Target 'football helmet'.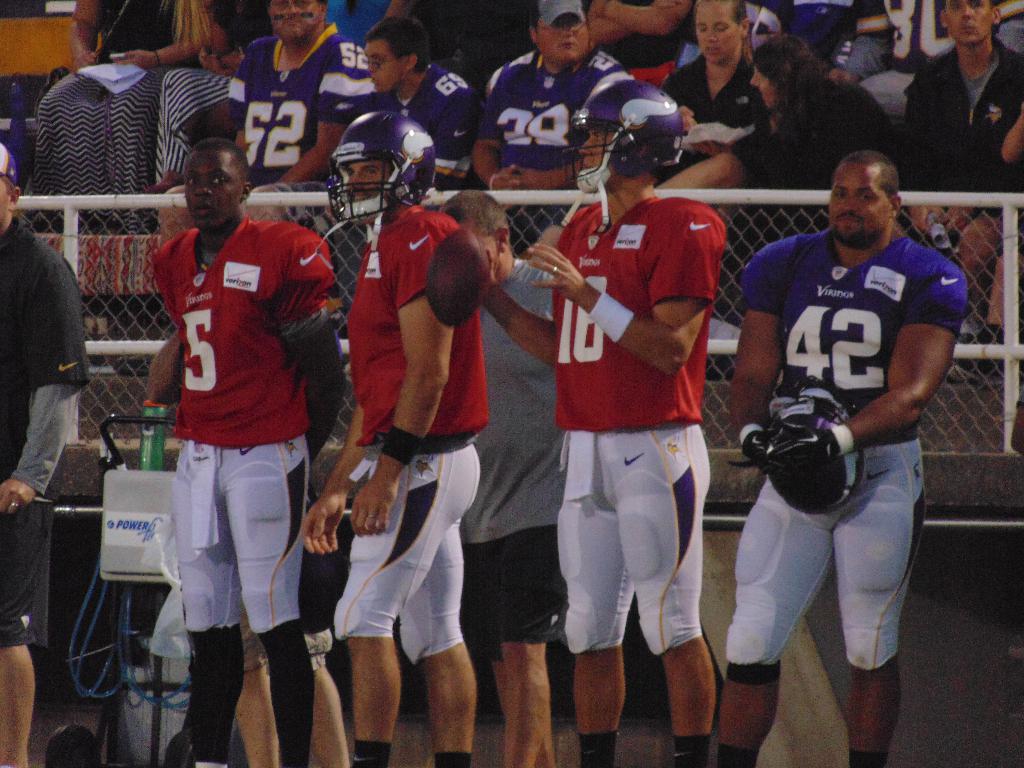
Target region: crop(548, 79, 702, 236).
